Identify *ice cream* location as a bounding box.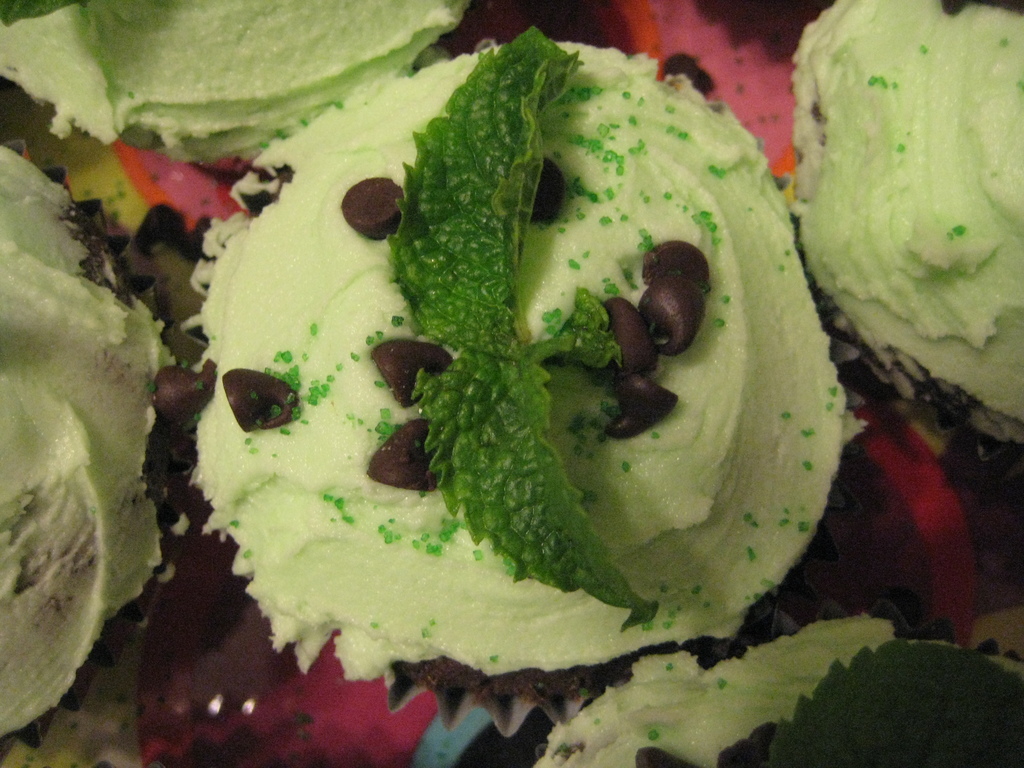
(left=0, top=147, right=170, bottom=743).
